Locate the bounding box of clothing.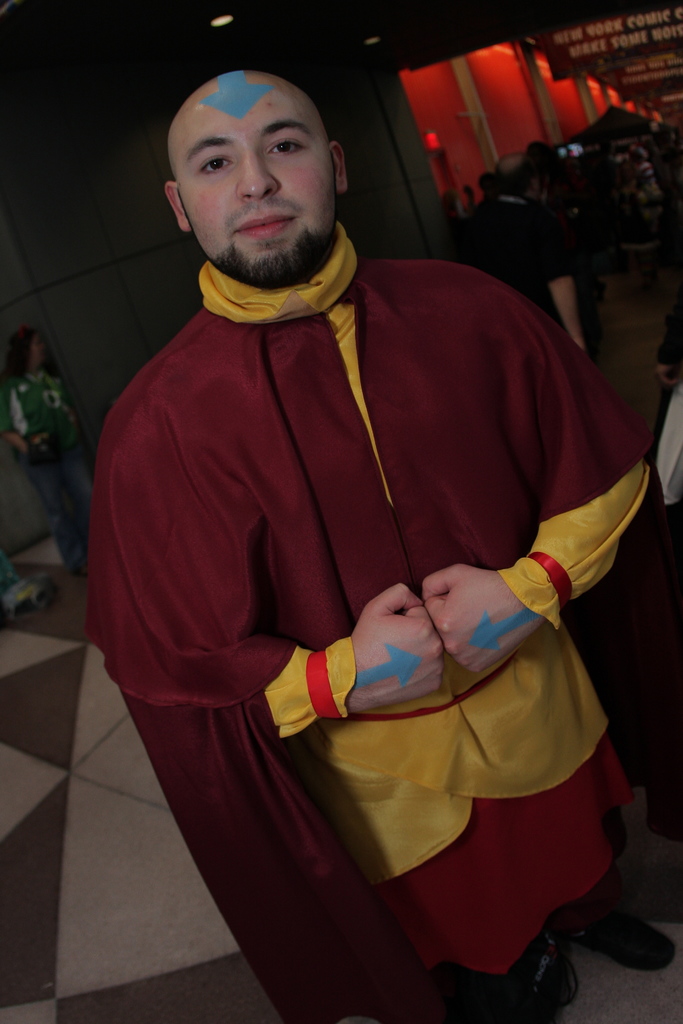
Bounding box: 3,372,85,579.
